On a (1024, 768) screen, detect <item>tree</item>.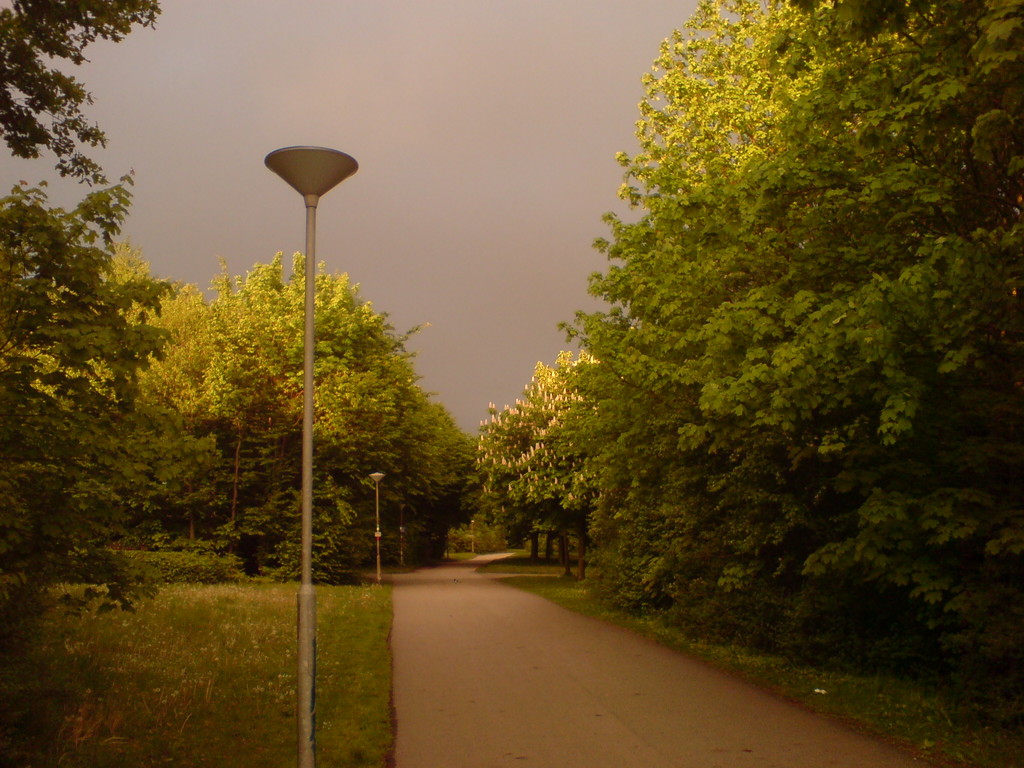
[0,0,170,767].
